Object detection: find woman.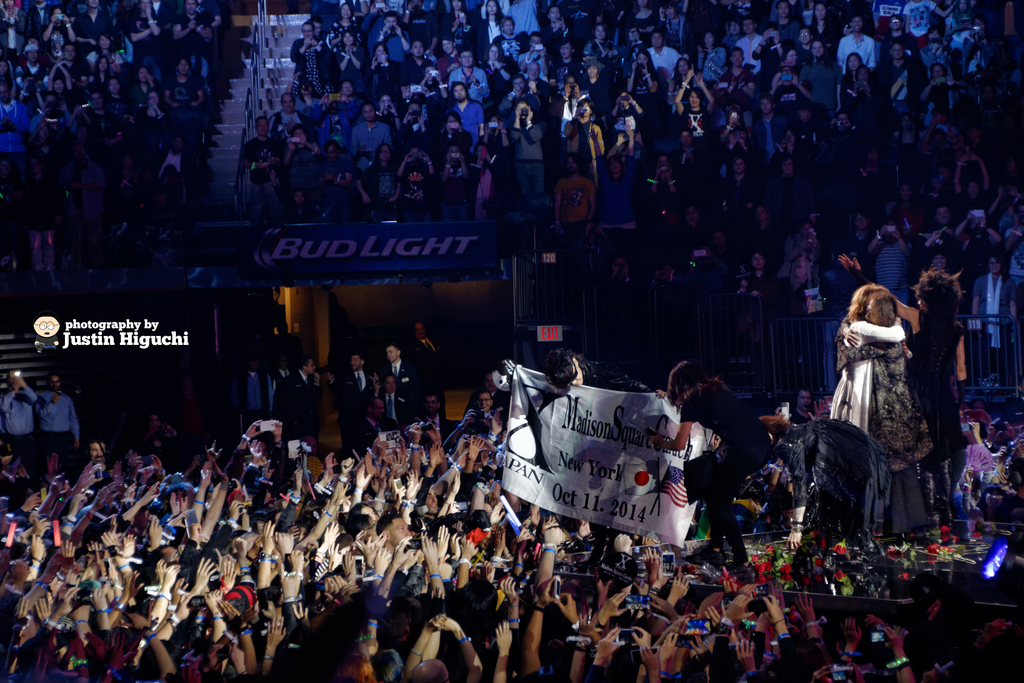
x1=289 y1=20 x2=336 y2=97.
